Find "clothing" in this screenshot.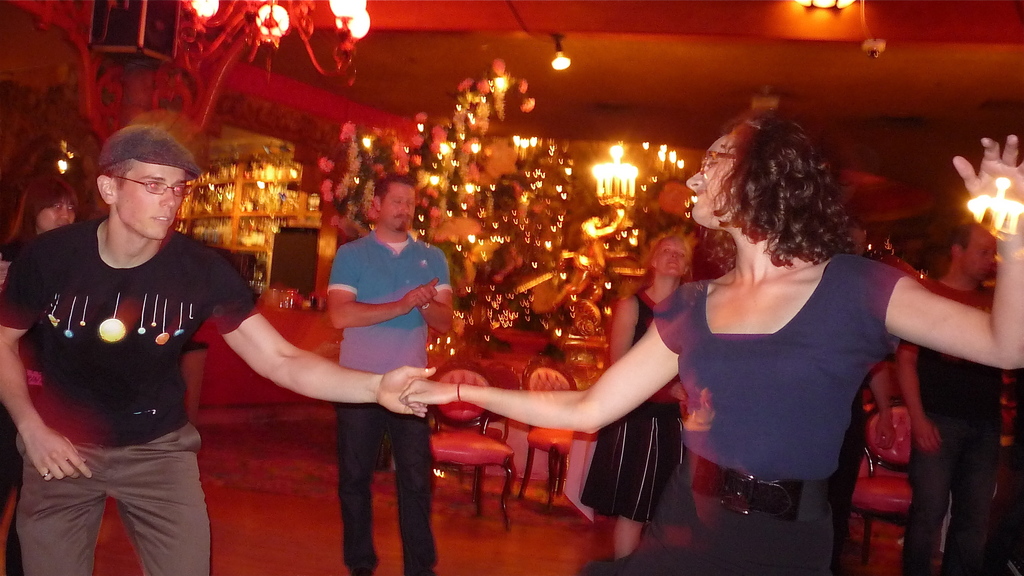
The bounding box for "clothing" is BBox(905, 274, 1015, 575).
